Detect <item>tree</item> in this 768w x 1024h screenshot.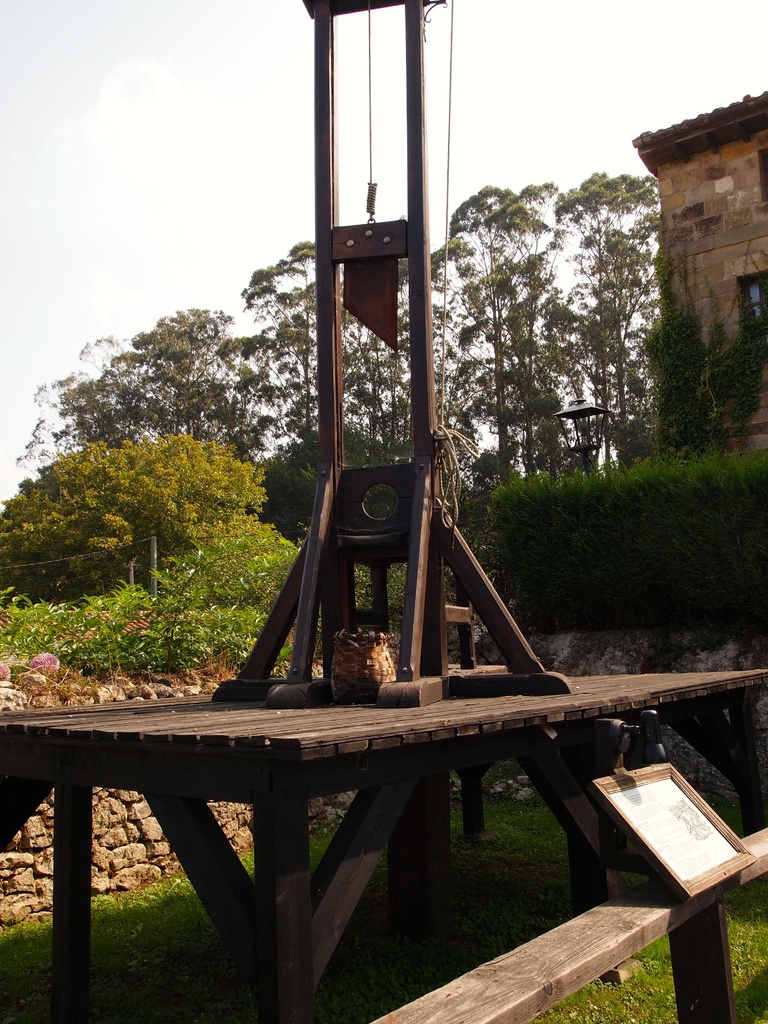
Detection: {"left": 104, "top": 304, "right": 248, "bottom": 437}.
